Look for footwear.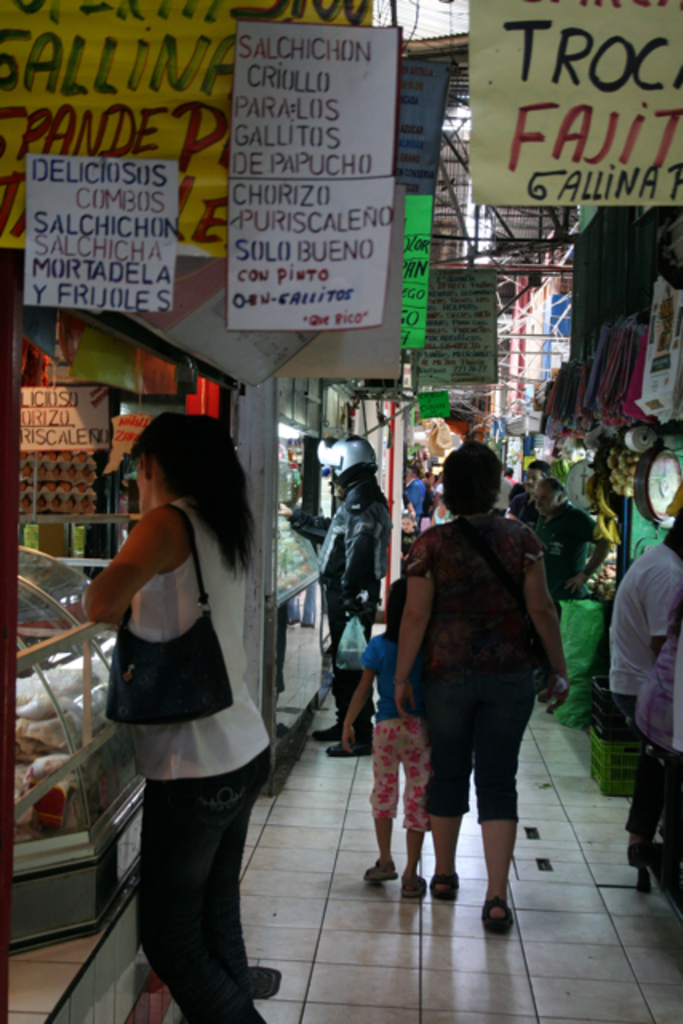
Found: region(429, 869, 465, 899).
